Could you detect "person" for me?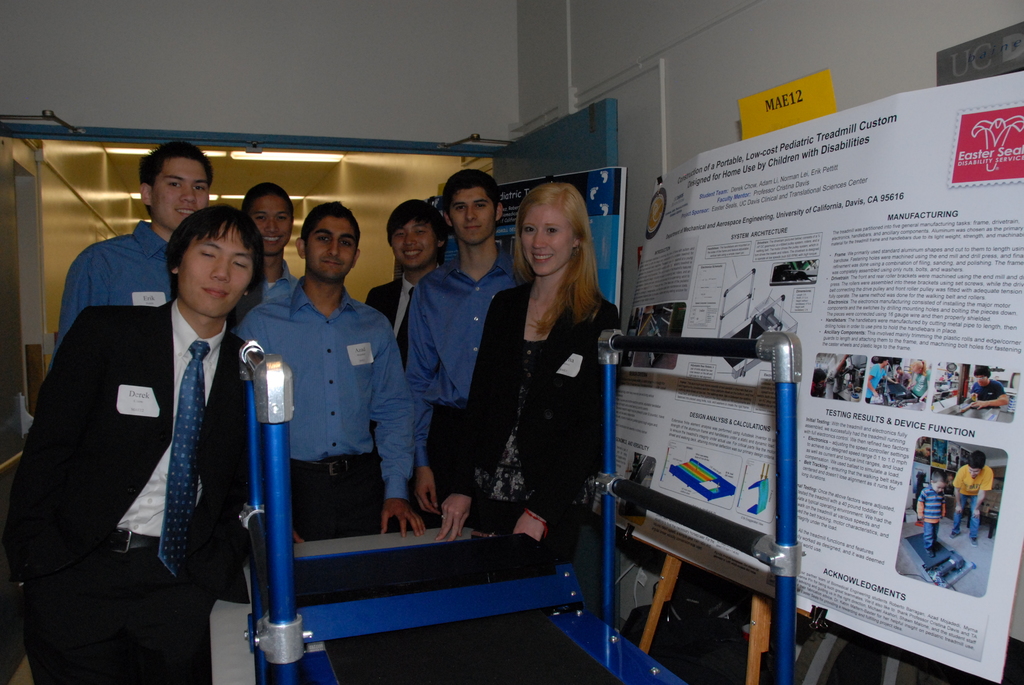
Detection result: (431,176,626,572).
